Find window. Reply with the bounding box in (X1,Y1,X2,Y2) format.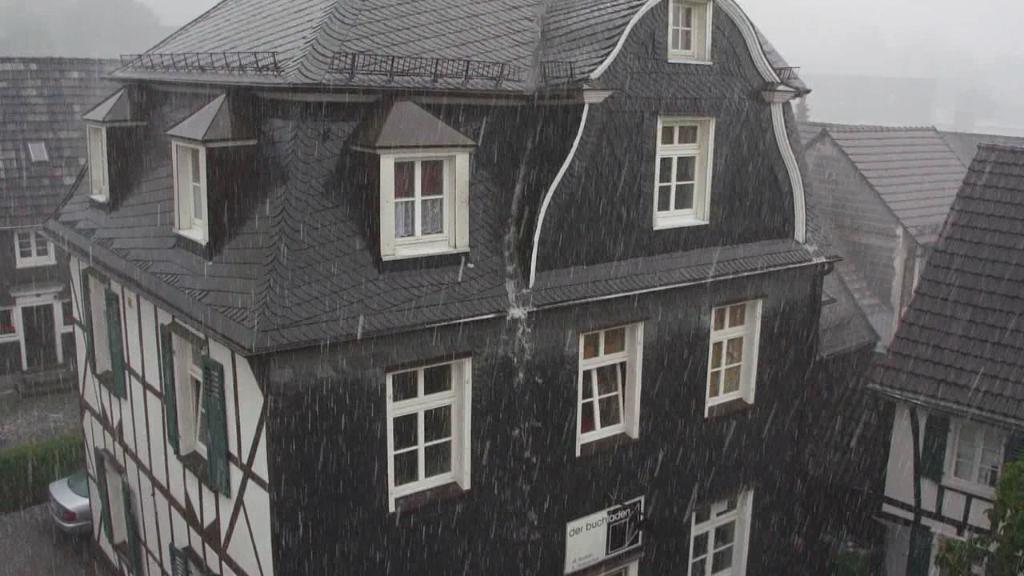
(377,340,471,500).
